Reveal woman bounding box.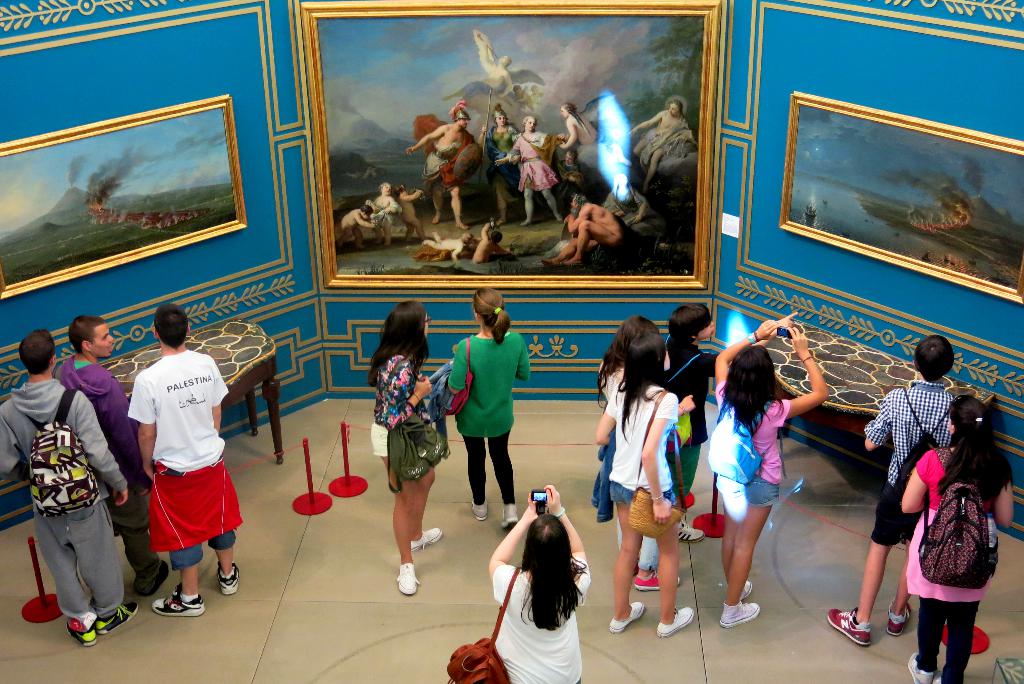
Revealed: rect(710, 320, 836, 628).
